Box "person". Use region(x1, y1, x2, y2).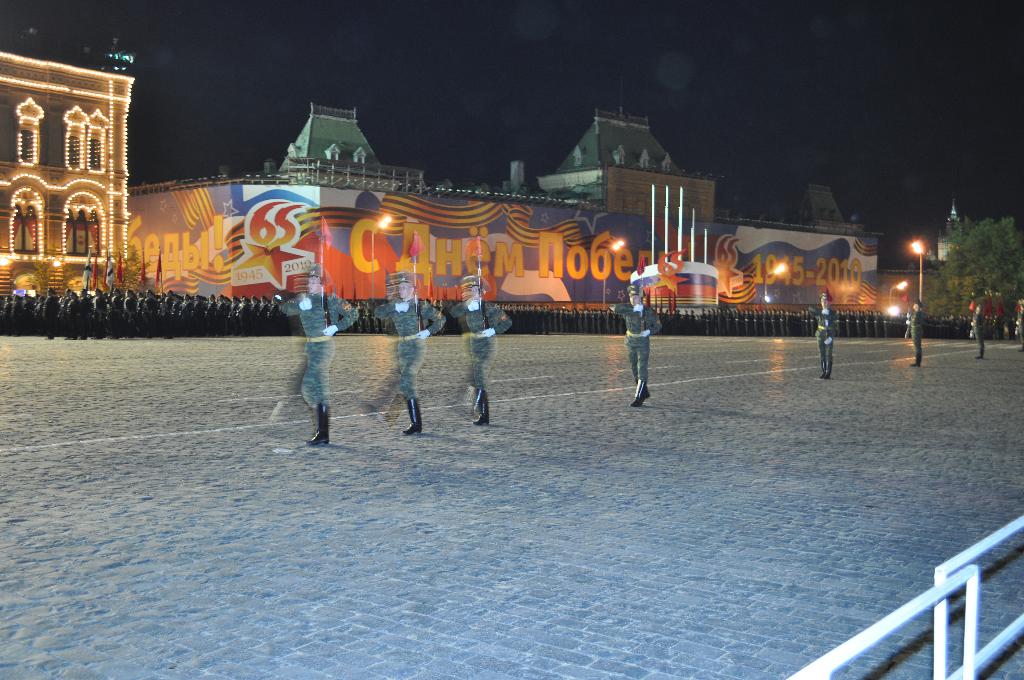
region(809, 293, 840, 376).
